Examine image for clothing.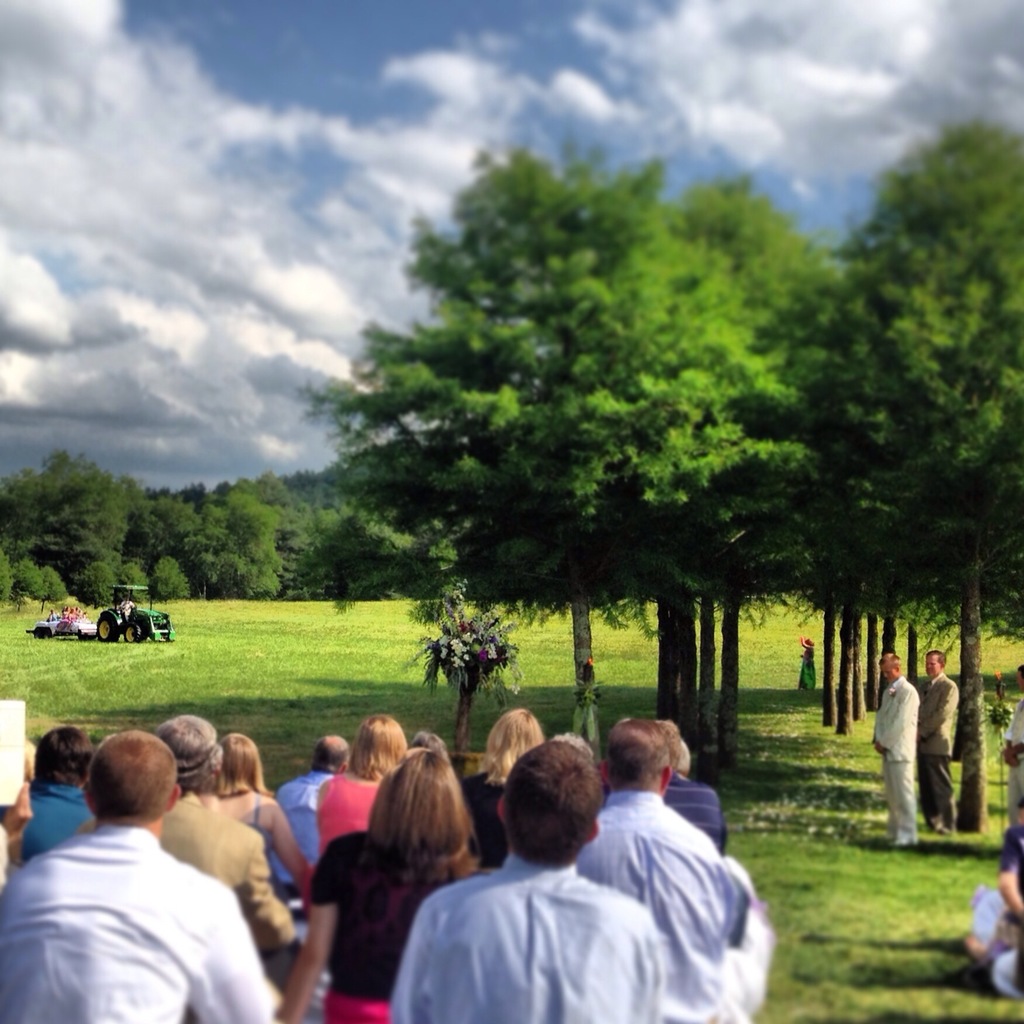
Examination result: {"x1": 463, "y1": 780, "x2": 514, "y2": 872}.
